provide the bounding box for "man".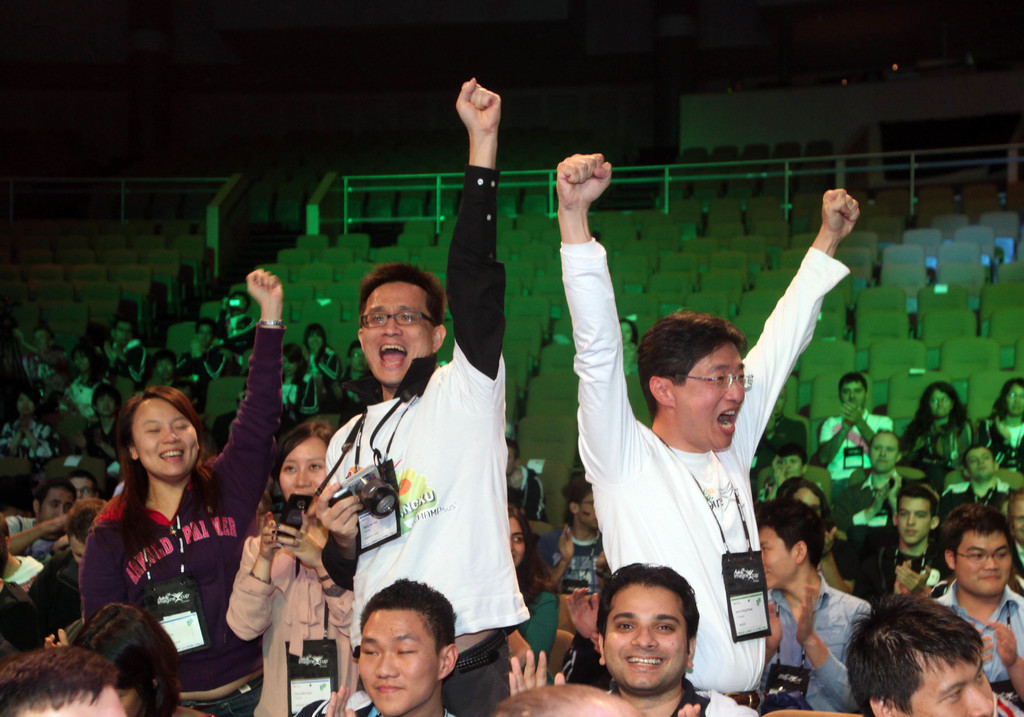
left=507, top=561, right=745, bottom=716.
